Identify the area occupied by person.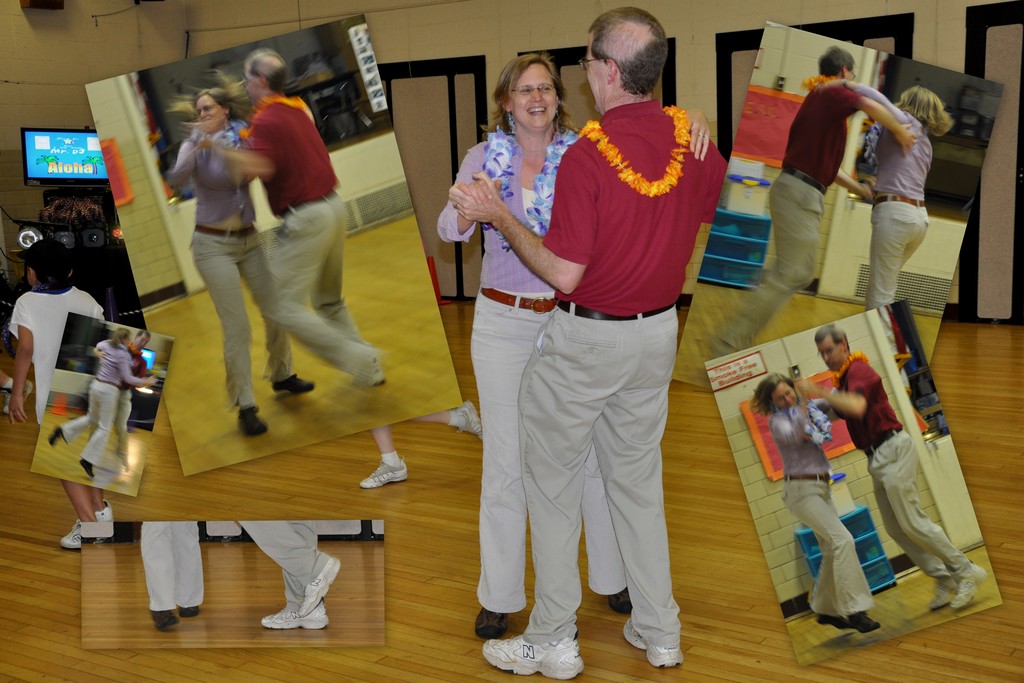
Area: <bbox>188, 49, 388, 393</bbox>.
